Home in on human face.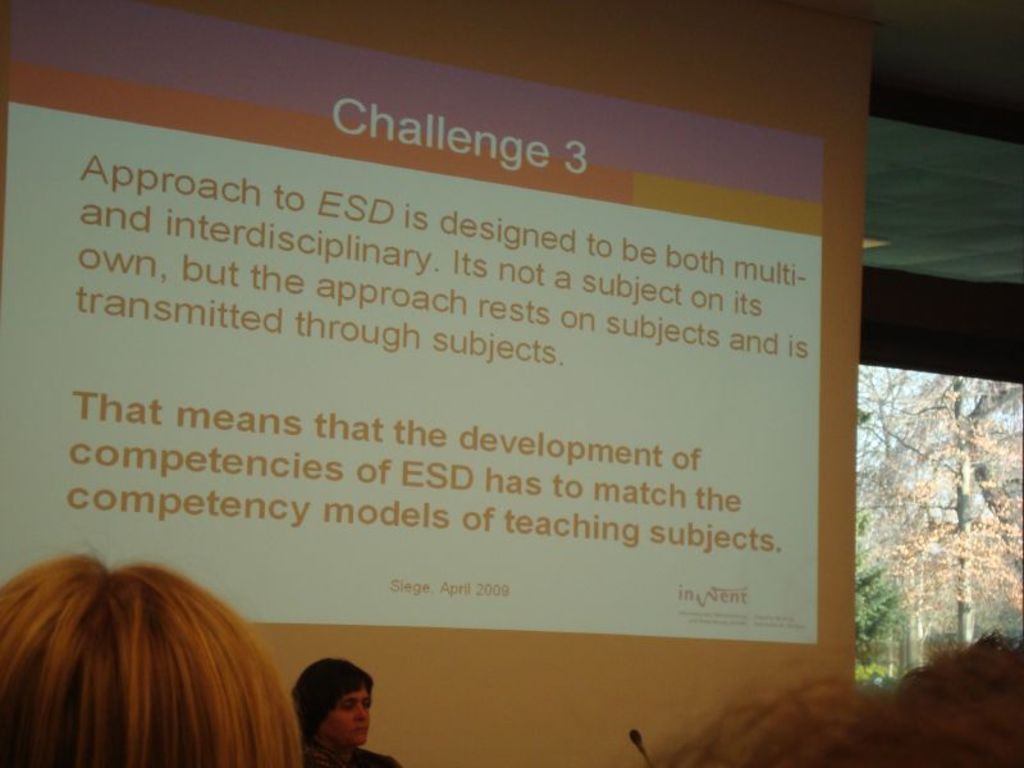
Homed in at [left=321, top=691, right=370, bottom=748].
